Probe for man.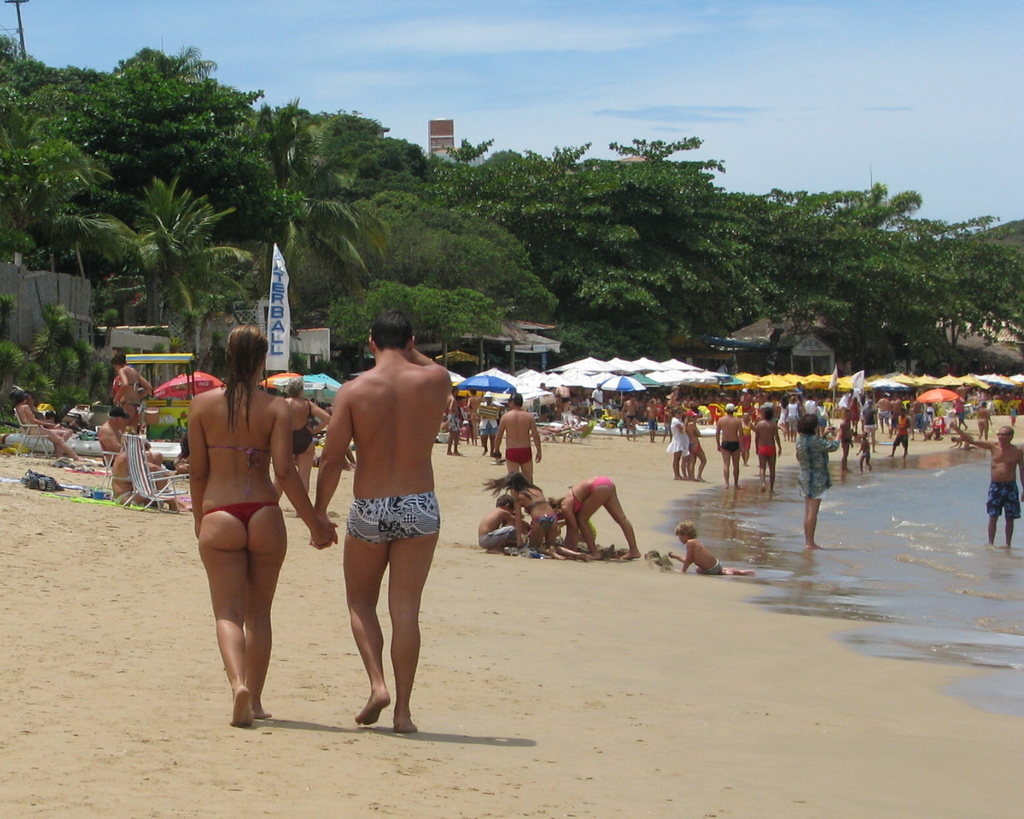
Probe result: select_region(976, 403, 990, 438).
